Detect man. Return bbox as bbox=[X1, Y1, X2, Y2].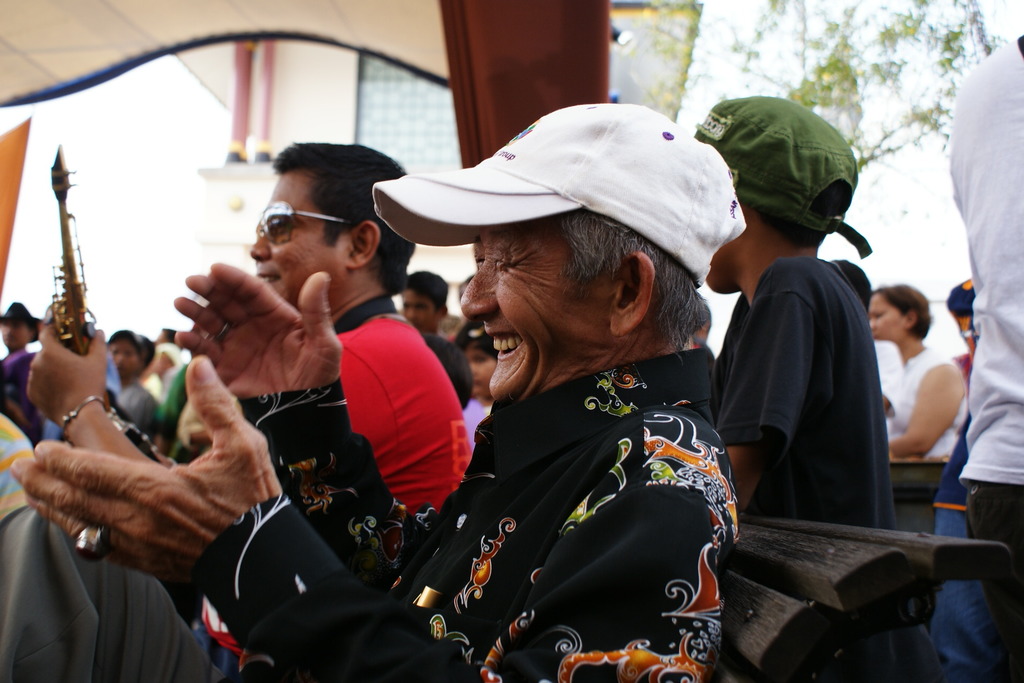
bbox=[680, 98, 895, 537].
